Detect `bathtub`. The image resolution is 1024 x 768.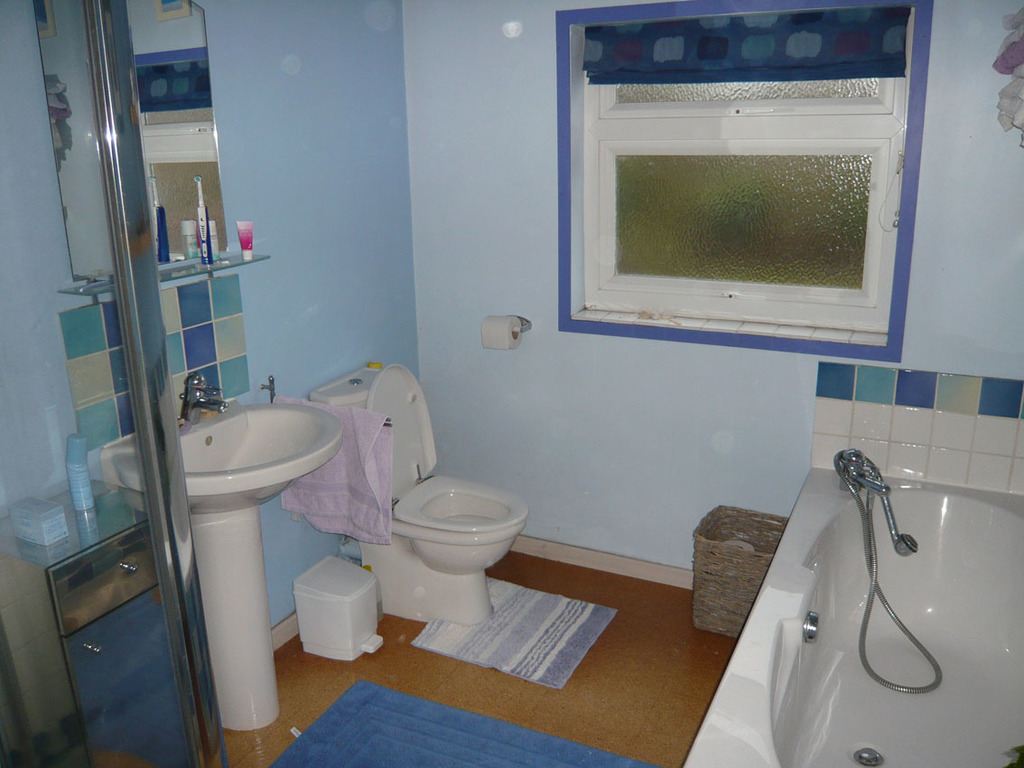
675:450:1023:767.
